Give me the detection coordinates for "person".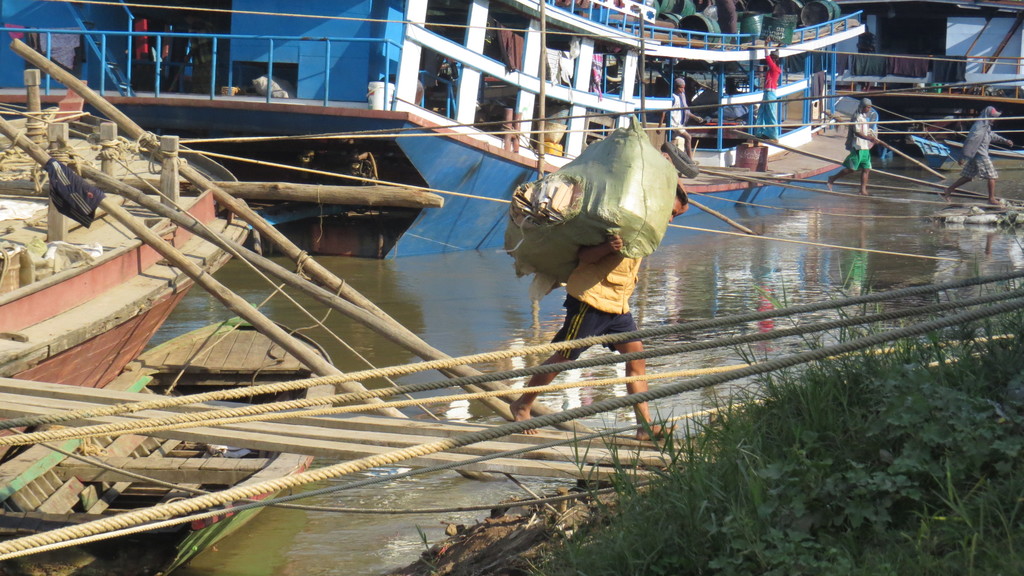
rect(940, 107, 1014, 203).
